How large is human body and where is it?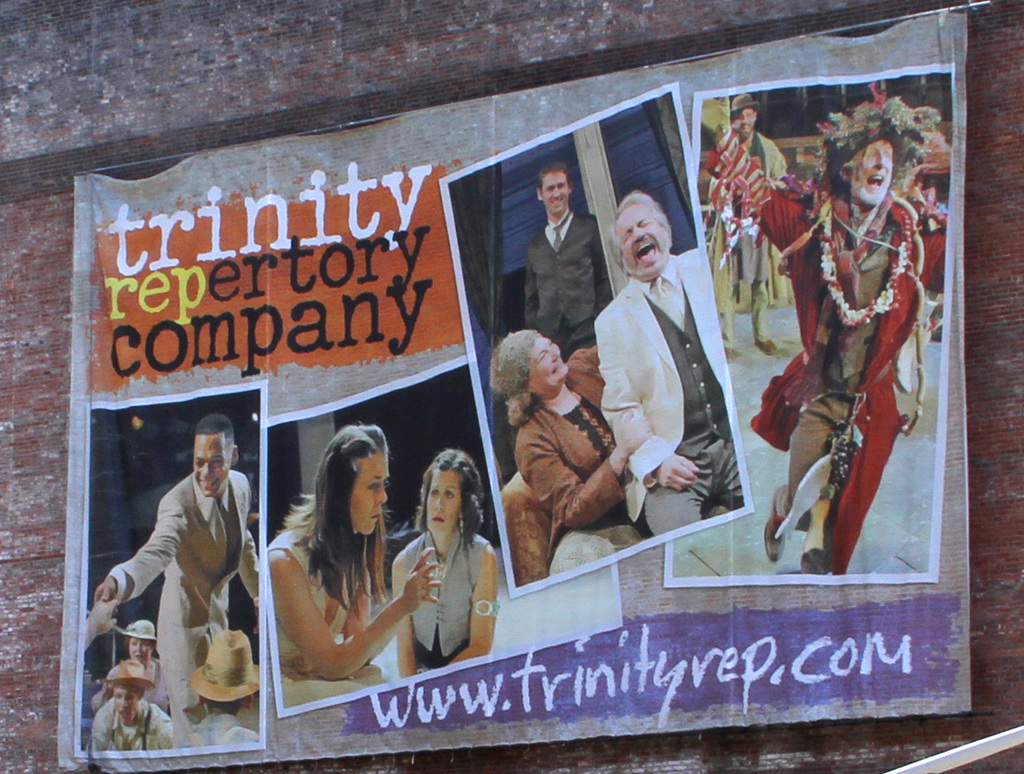
Bounding box: rect(710, 130, 793, 358).
